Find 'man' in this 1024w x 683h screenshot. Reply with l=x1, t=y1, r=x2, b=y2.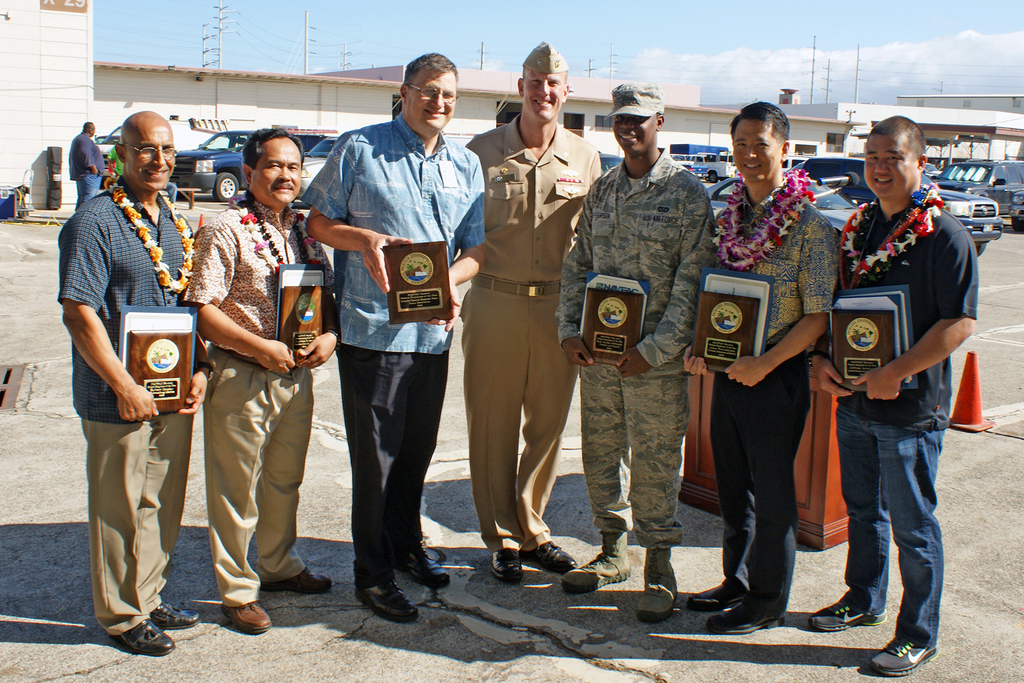
l=557, t=81, r=710, b=625.
